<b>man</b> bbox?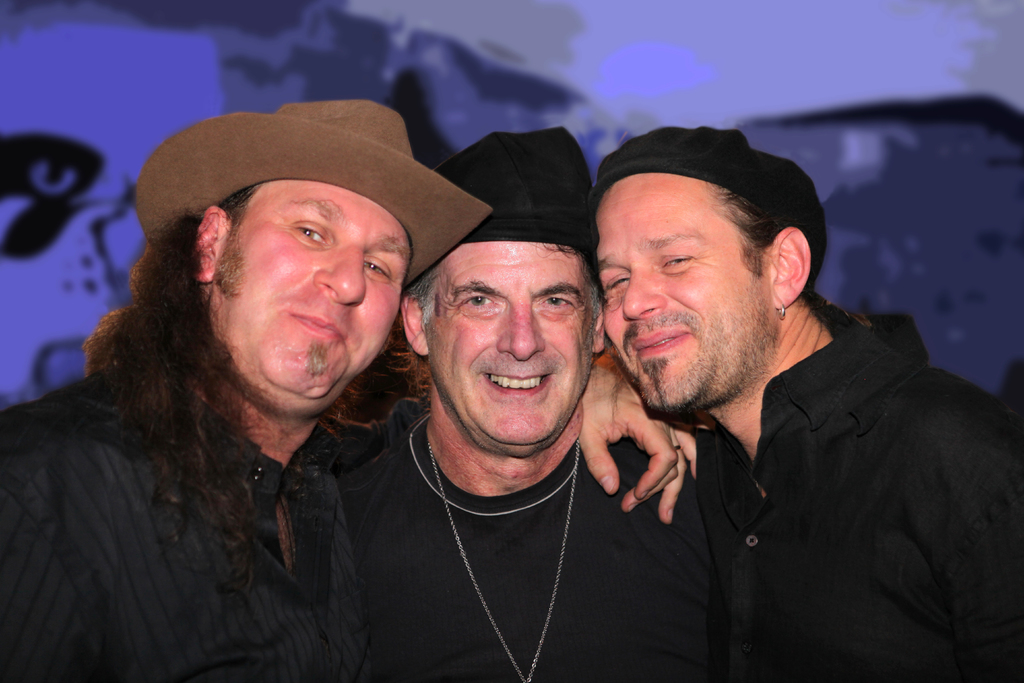
<region>0, 99, 703, 682</region>
